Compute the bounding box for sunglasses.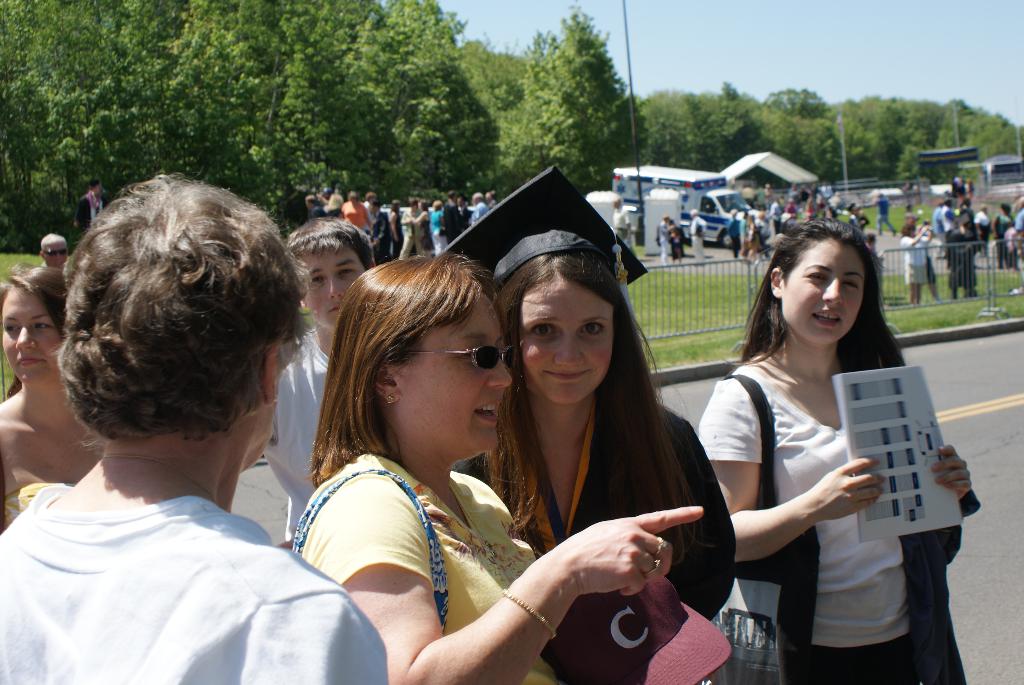
l=407, t=349, r=516, b=370.
